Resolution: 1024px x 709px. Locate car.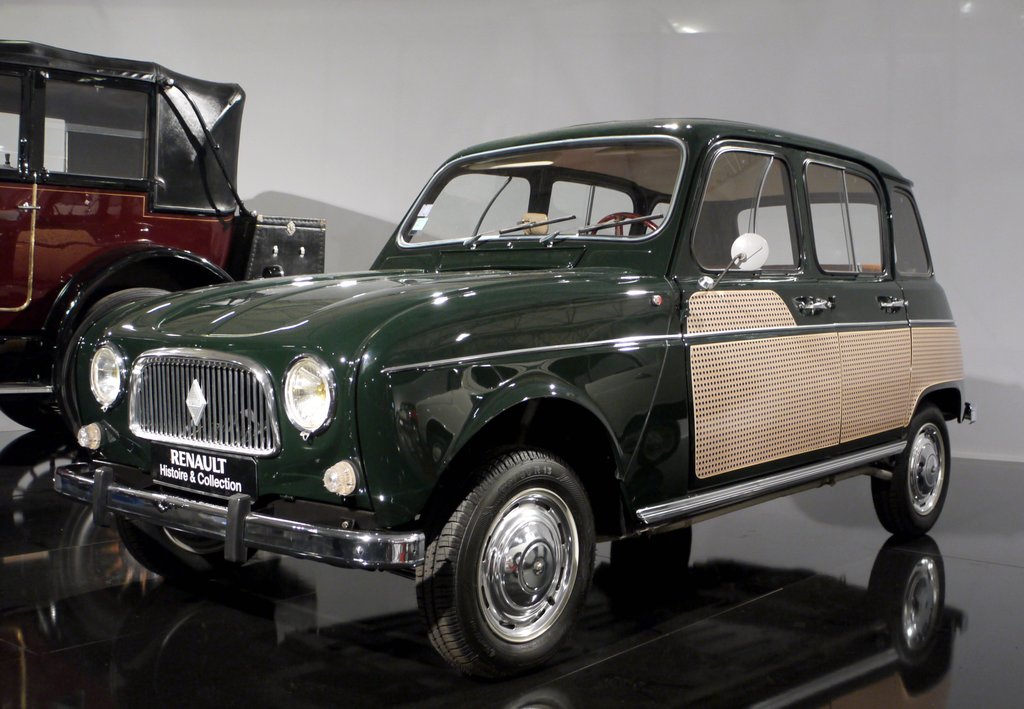
(58, 114, 978, 678).
